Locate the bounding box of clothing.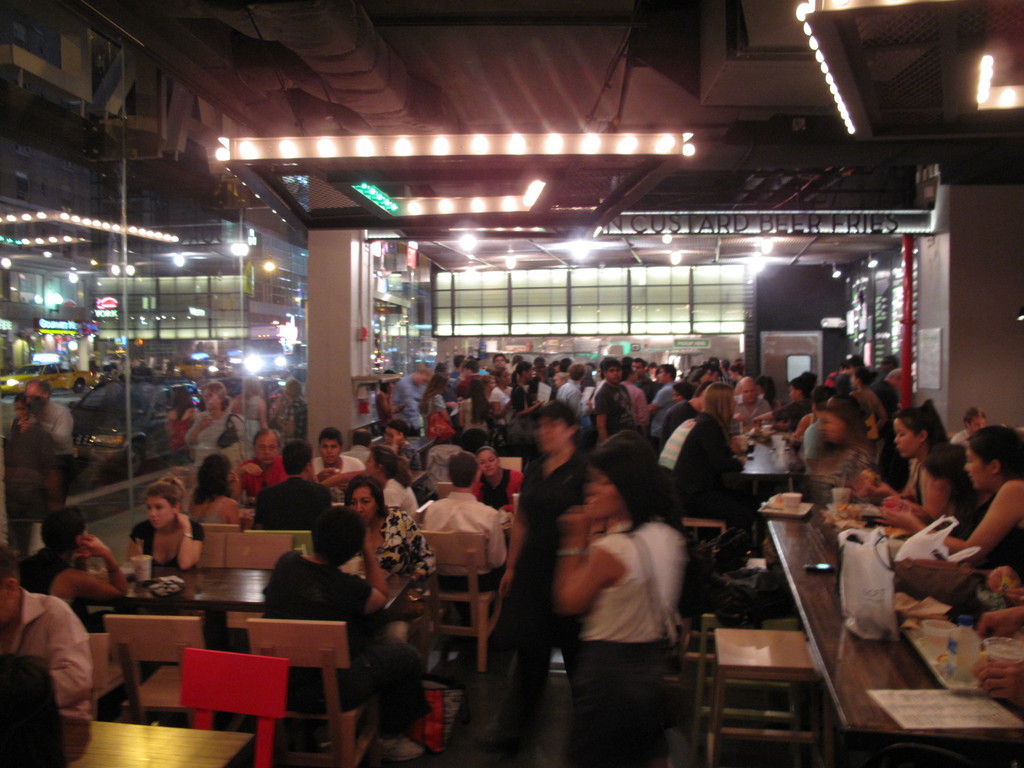
Bounding box: {"x1": 850, "y1": 380, "x2": 890, "y2": 420}.
